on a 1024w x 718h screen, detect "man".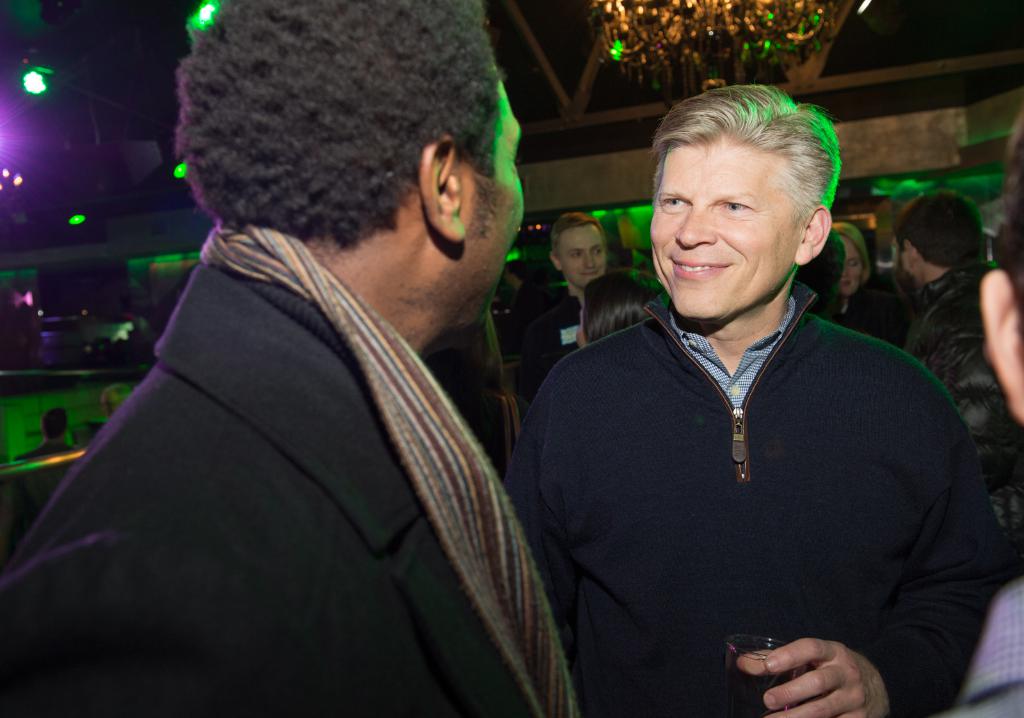
pyautogui.locateOnScreen(13, 406, 80, 458).
